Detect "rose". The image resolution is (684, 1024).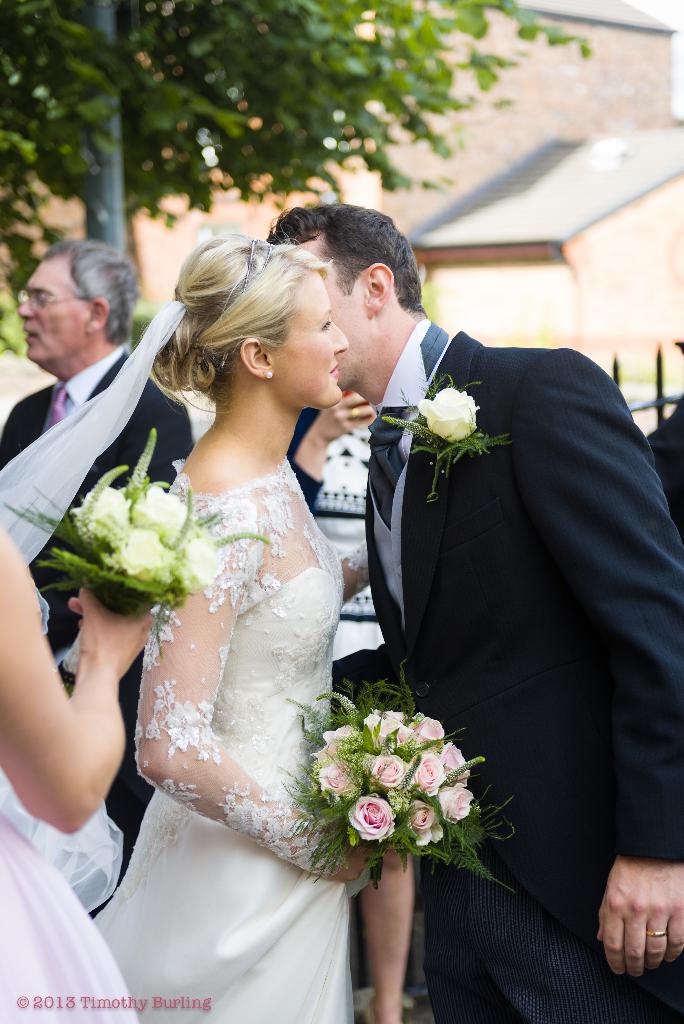
box(130, 483, 188, 536).
